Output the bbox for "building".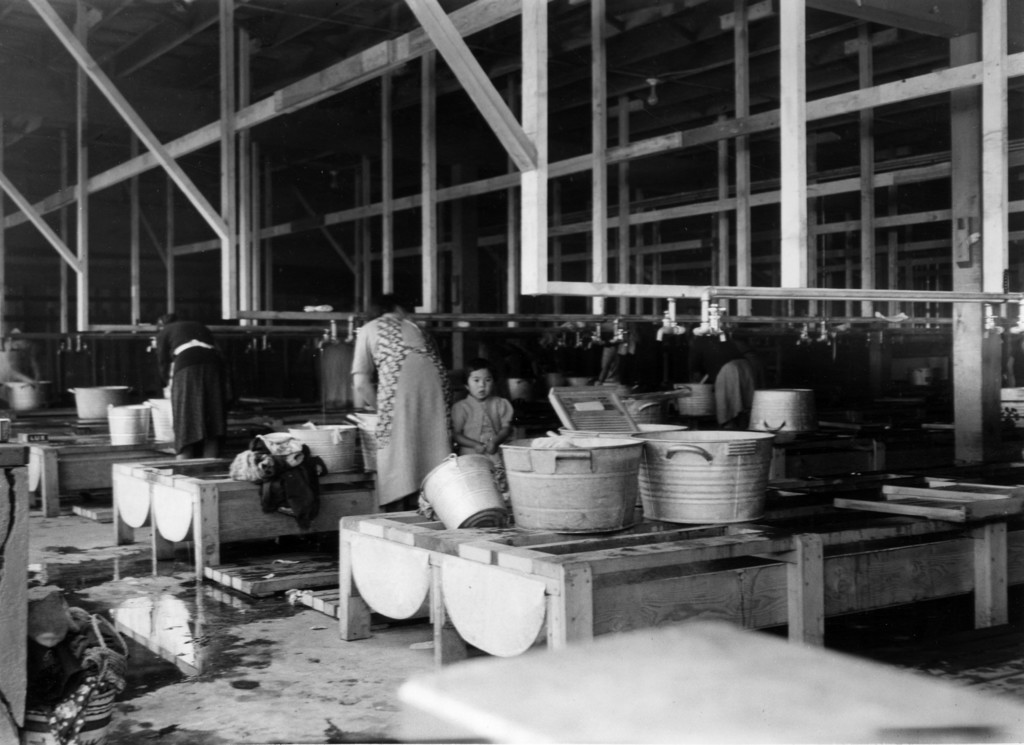
(x1=0, y1=0, x2=1023, y2=744).
